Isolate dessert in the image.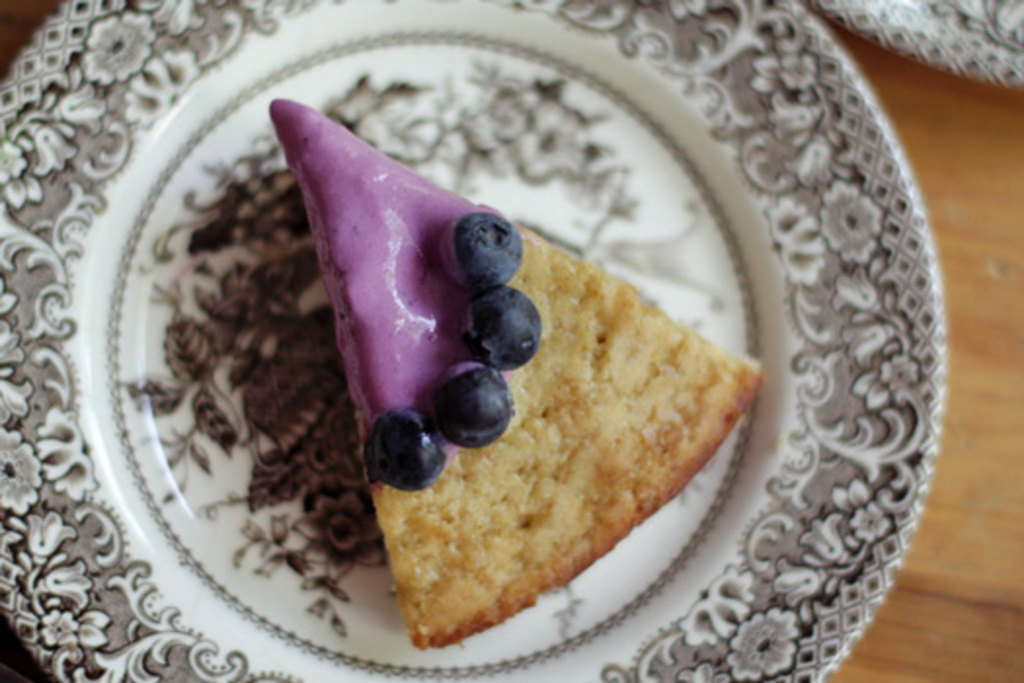
Isolated region: <box>259,115,741,646</box>.
